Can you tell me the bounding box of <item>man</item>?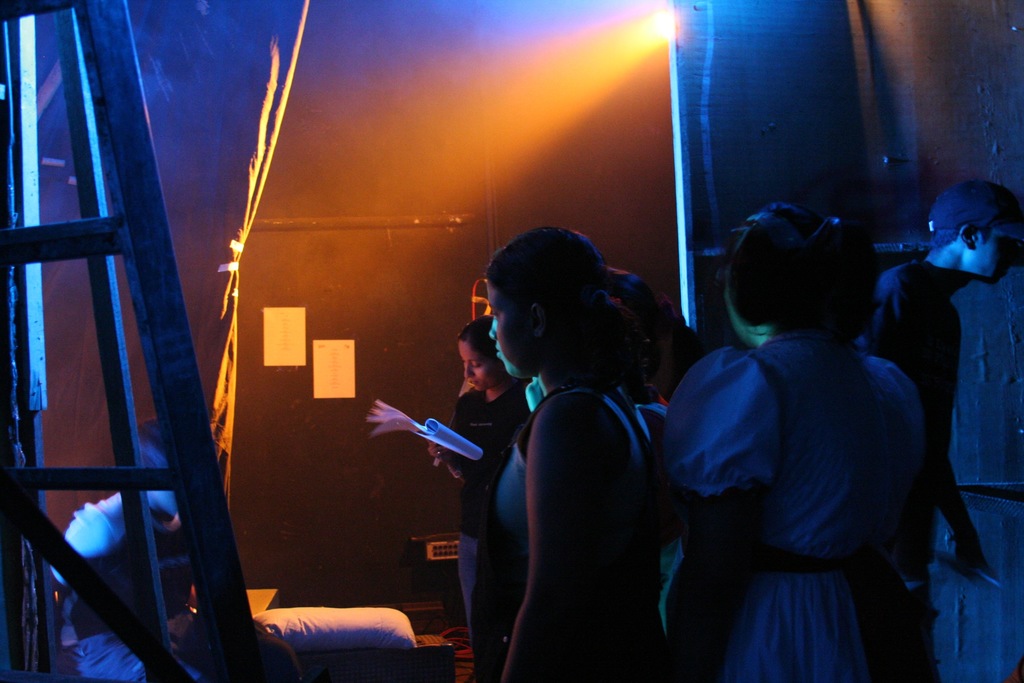
(867, 160, 1018, 604).
